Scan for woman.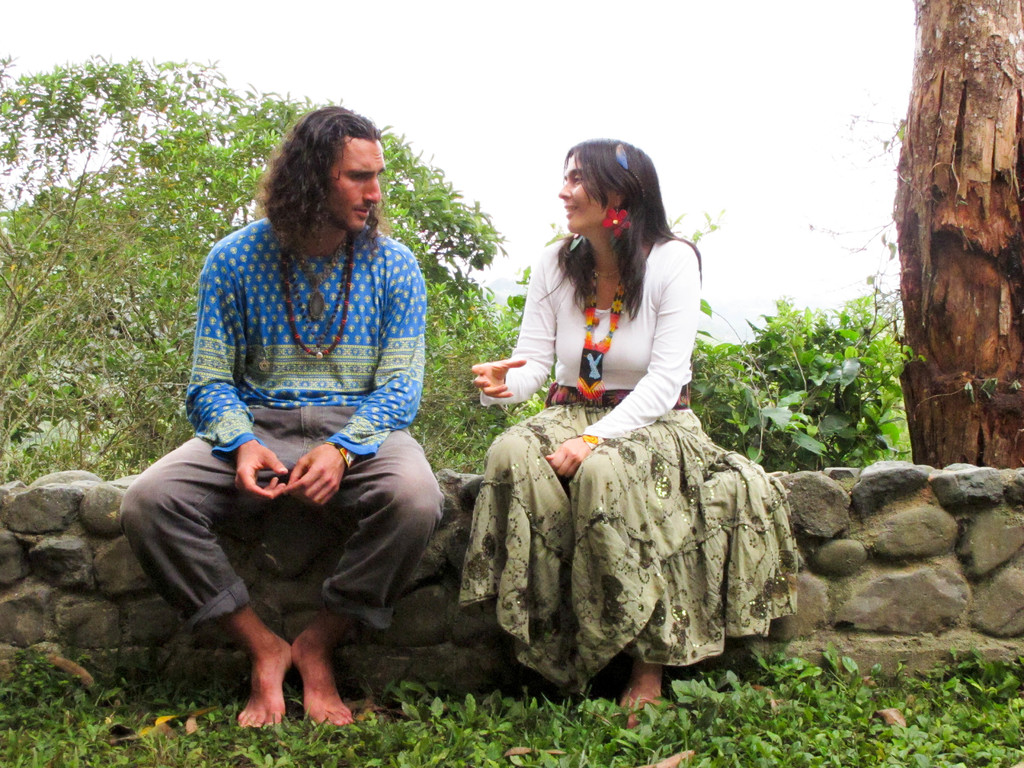
Scan result: x1=472 y1=145 x2=754 y2=722.
